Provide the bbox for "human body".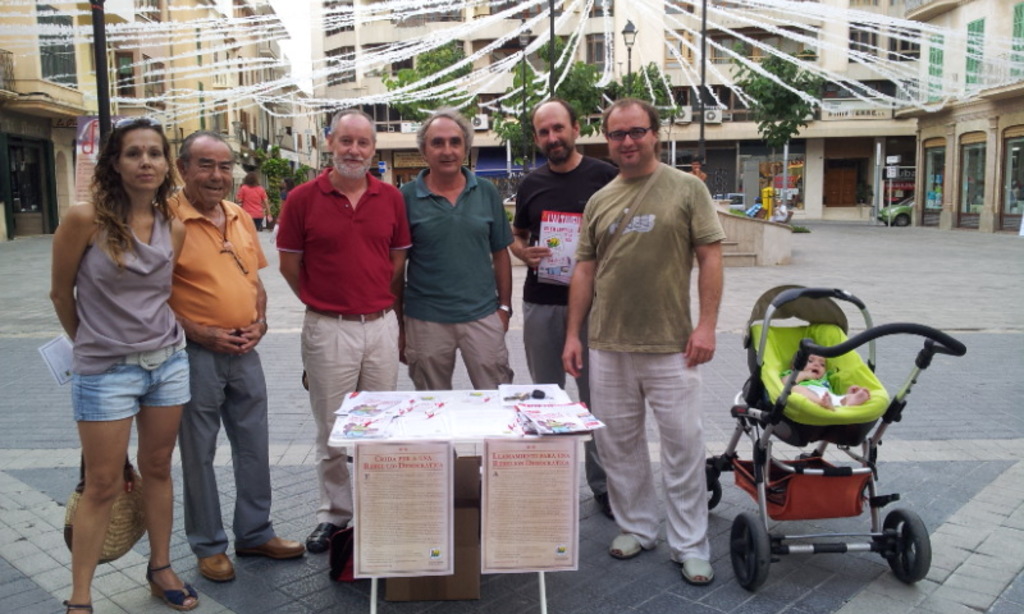
{"x1": 394, "y1": 114, "x2": 508, "y2": 388}.
